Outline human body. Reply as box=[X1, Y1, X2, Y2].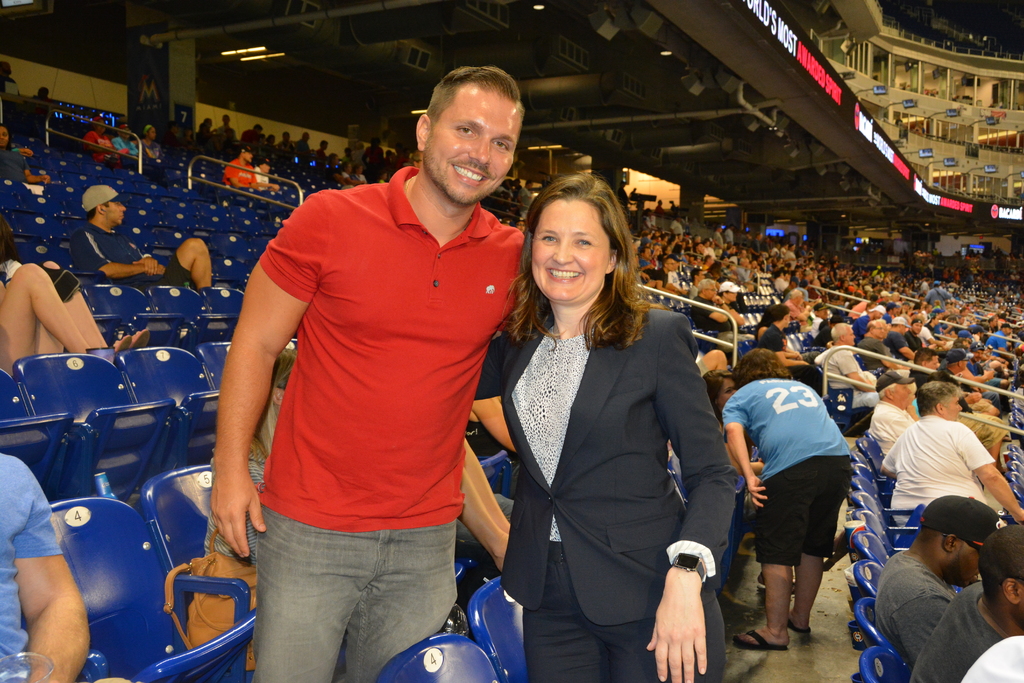
box=[317, 151, 346, 187].
